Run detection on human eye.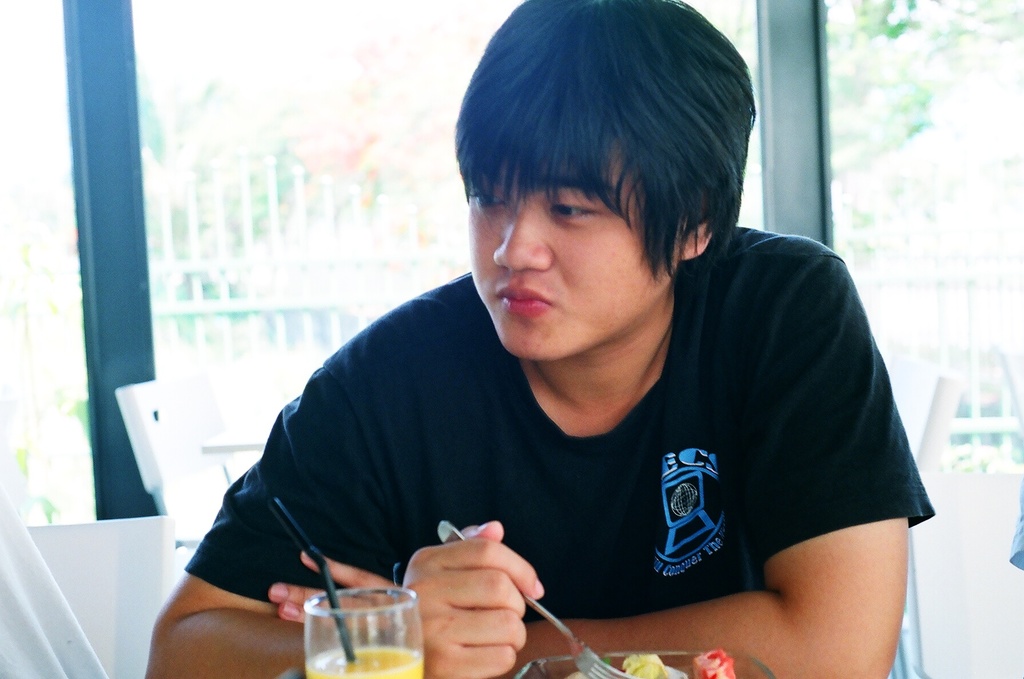
Result: [x1=468, y1=175, x2=513, y2=218].
